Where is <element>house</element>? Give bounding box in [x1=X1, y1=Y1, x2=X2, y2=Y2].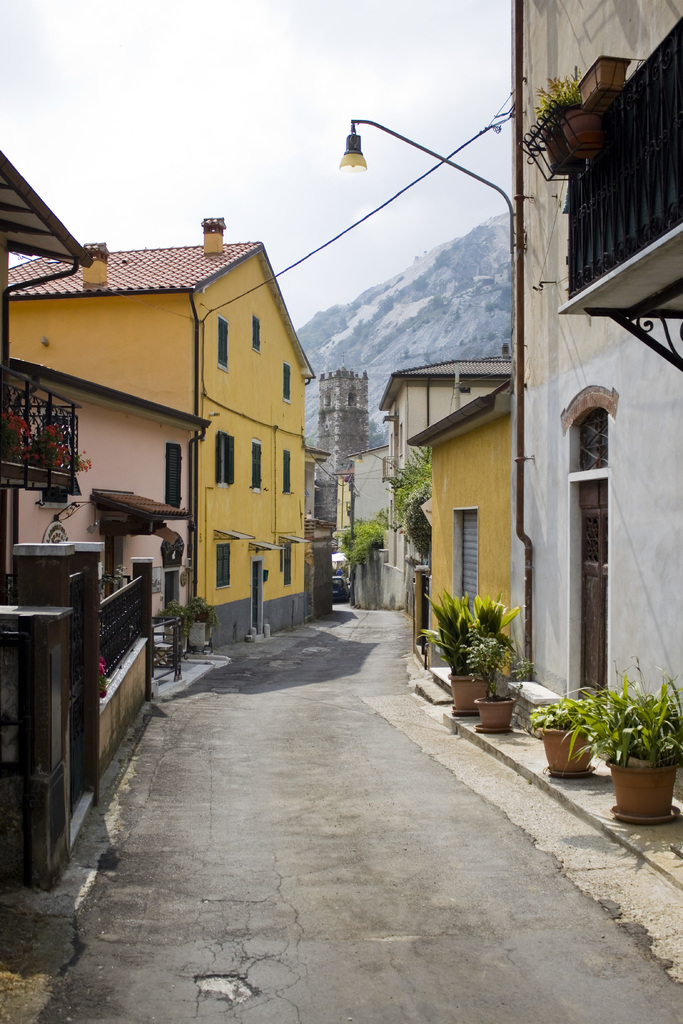
[x1=509, y1=0, x2=682, y2=804].
